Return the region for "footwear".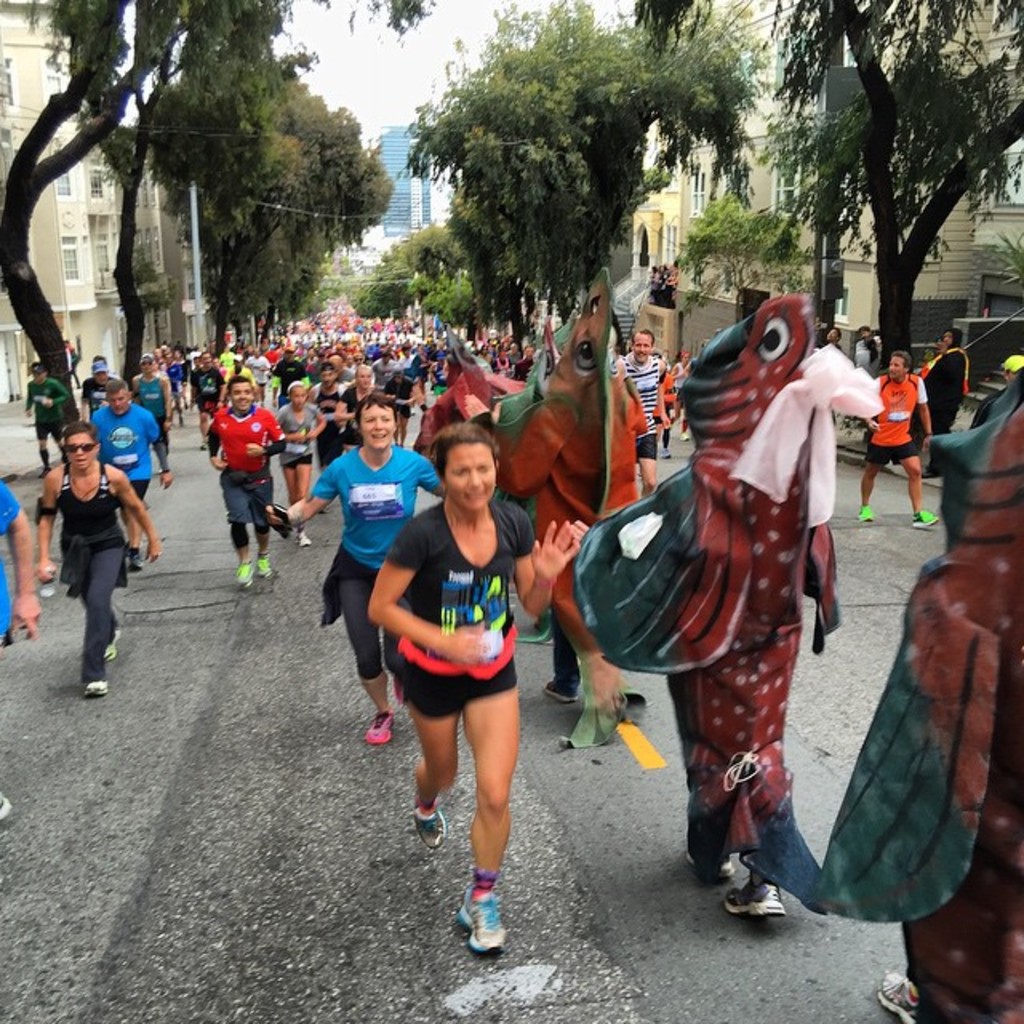
Rect(870, 976, 928, 1022).
